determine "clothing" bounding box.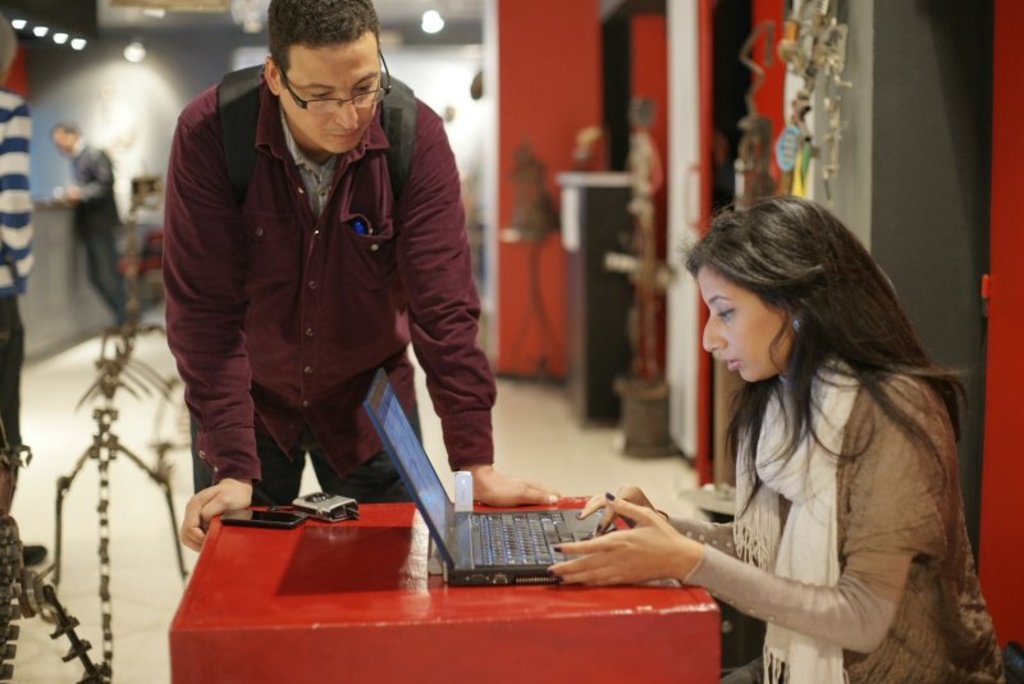
Determined: bbox(156, 63, 495, 506).
